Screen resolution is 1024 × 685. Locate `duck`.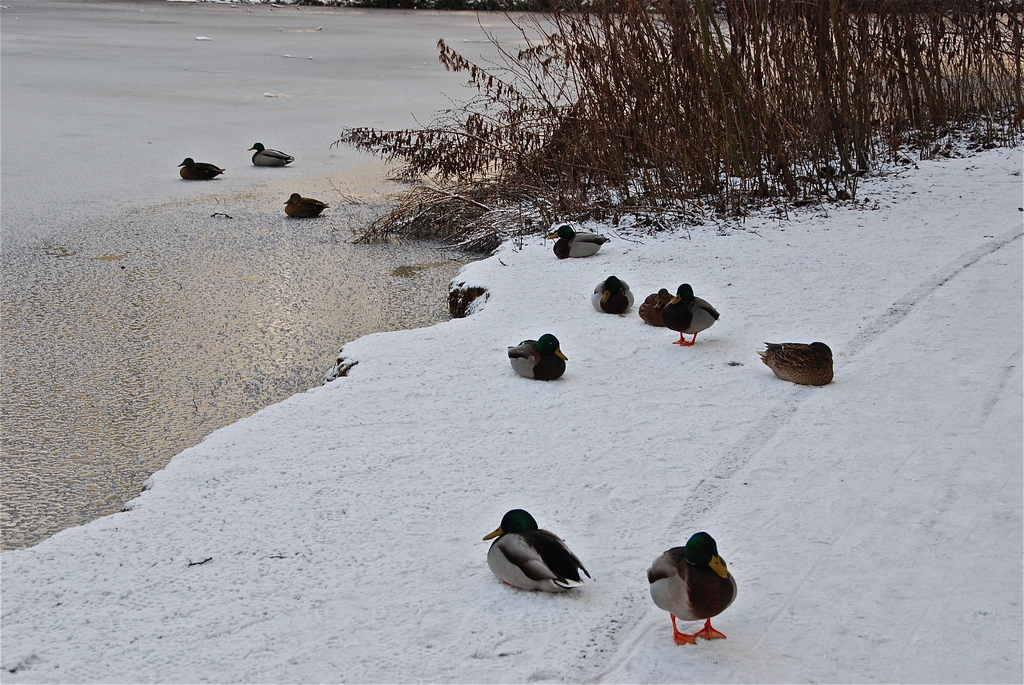
bbox=(486, 505, 601, 594).
